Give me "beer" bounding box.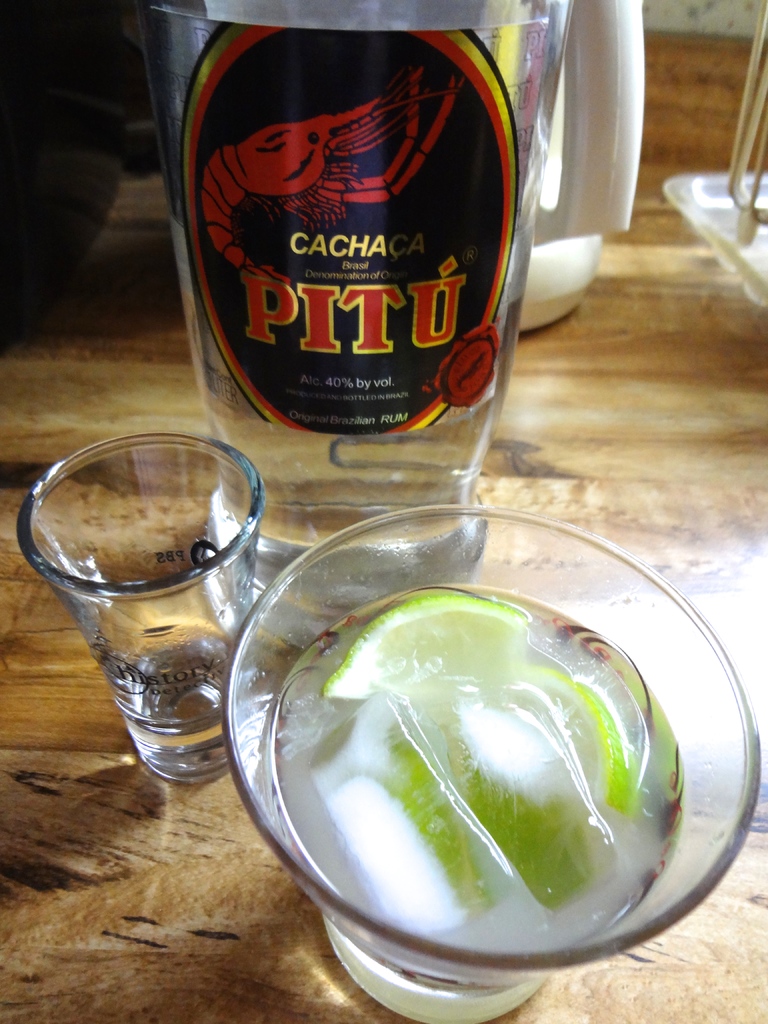
x1=156, y1=0, x2=568, y2=648.
